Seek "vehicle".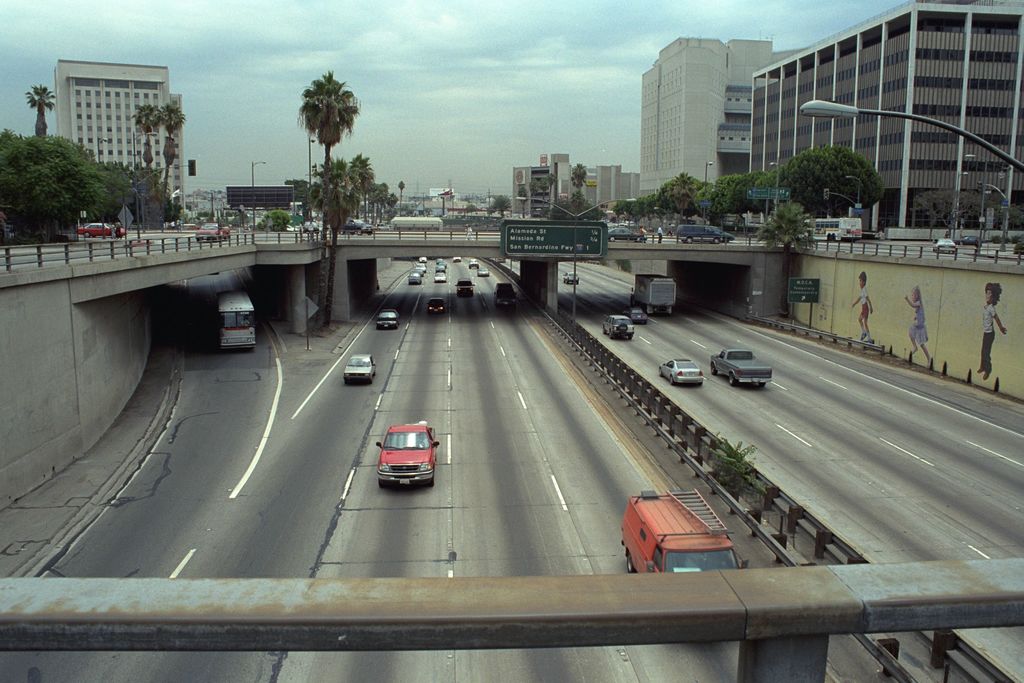
(604,315,637,339).
